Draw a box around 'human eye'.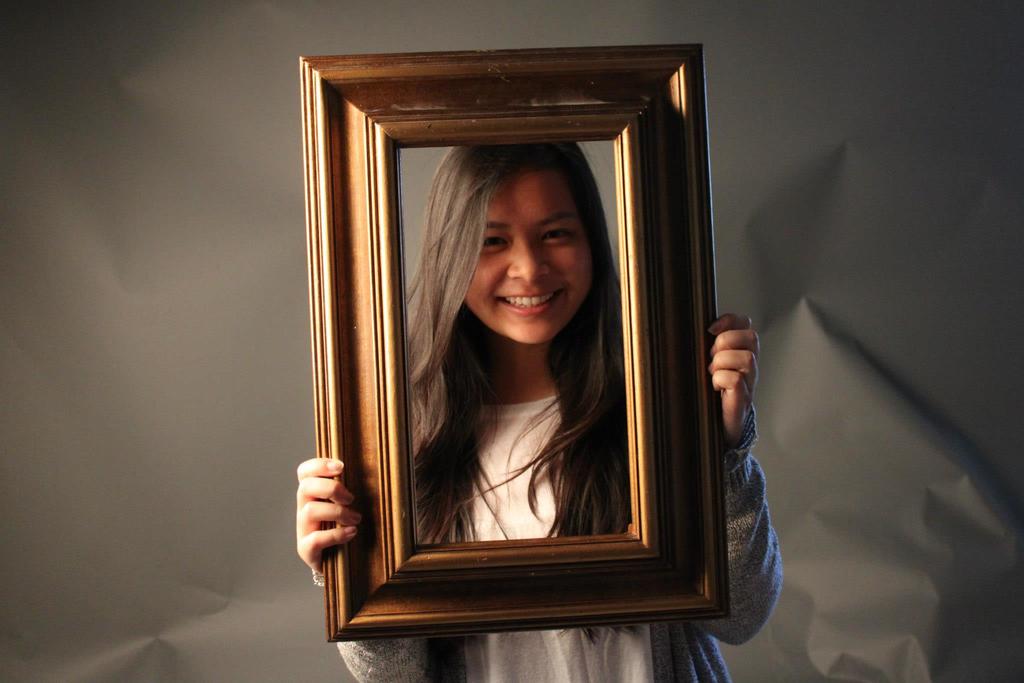
crop(545, 228, 573, 239).
